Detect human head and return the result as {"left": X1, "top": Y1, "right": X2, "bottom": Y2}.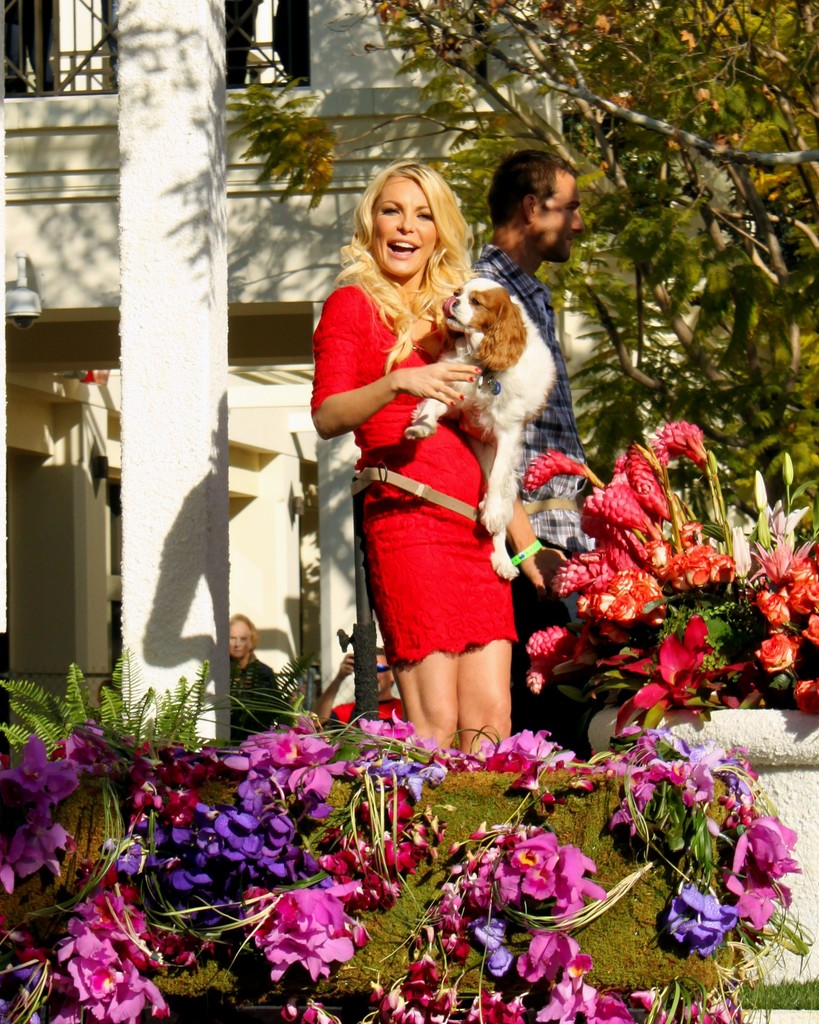
{"left": 226, "top": 612, "right": 264, "bottom": 660}.
